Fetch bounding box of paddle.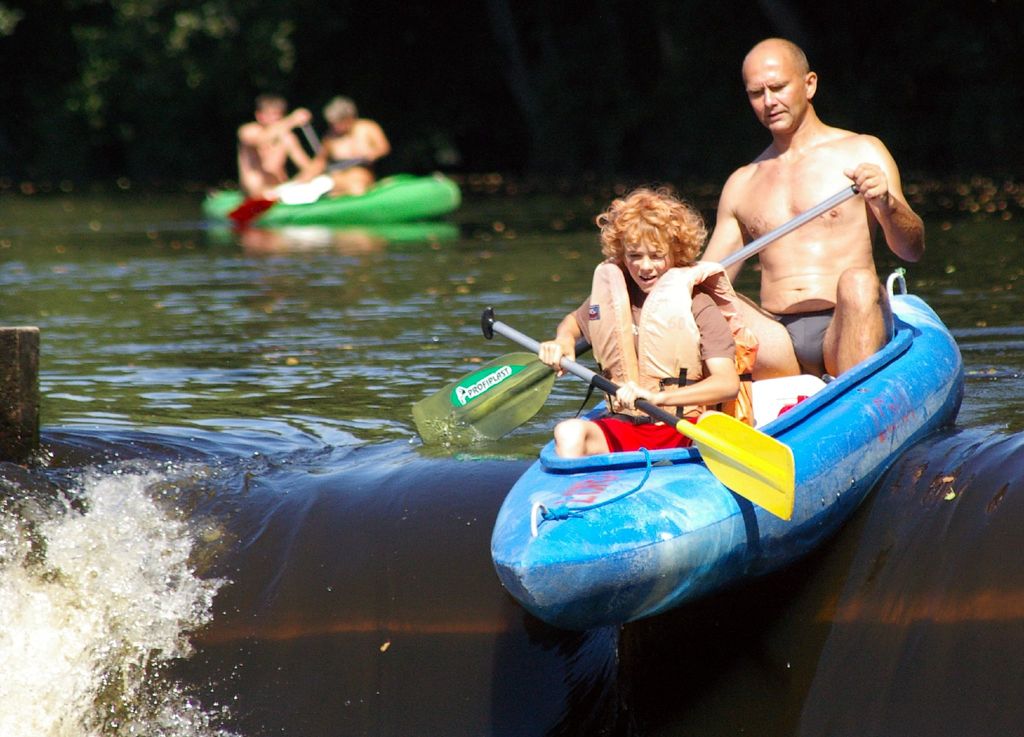
Bbox: [left=481, top=302, right=800, bottom=519].
